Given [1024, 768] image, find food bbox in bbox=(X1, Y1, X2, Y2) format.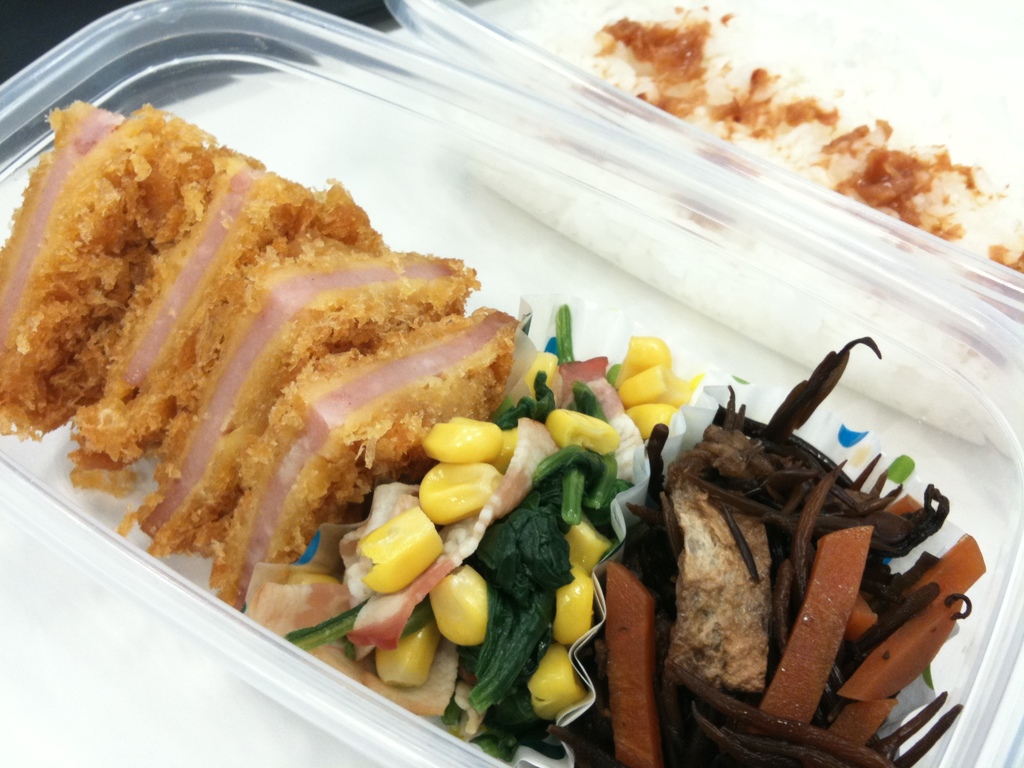
bbox=(113, 235, 476, 560).
